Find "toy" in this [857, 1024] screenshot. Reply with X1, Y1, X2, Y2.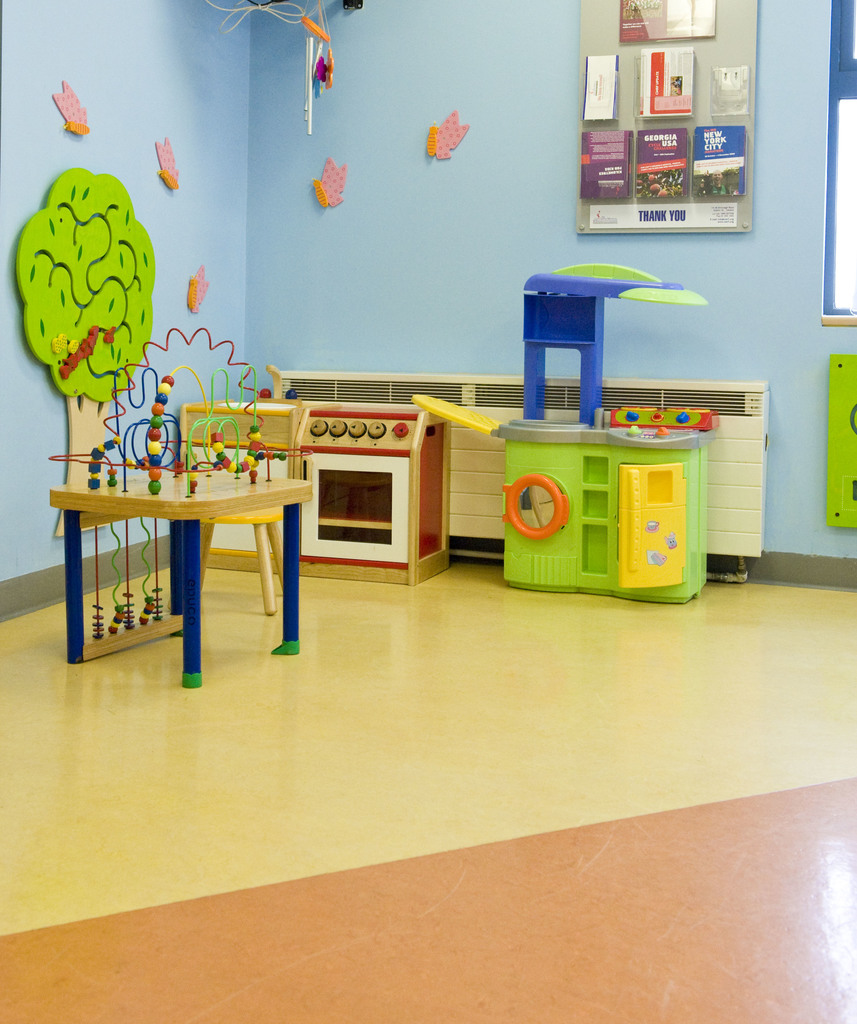
52, 78, 90, 132.
